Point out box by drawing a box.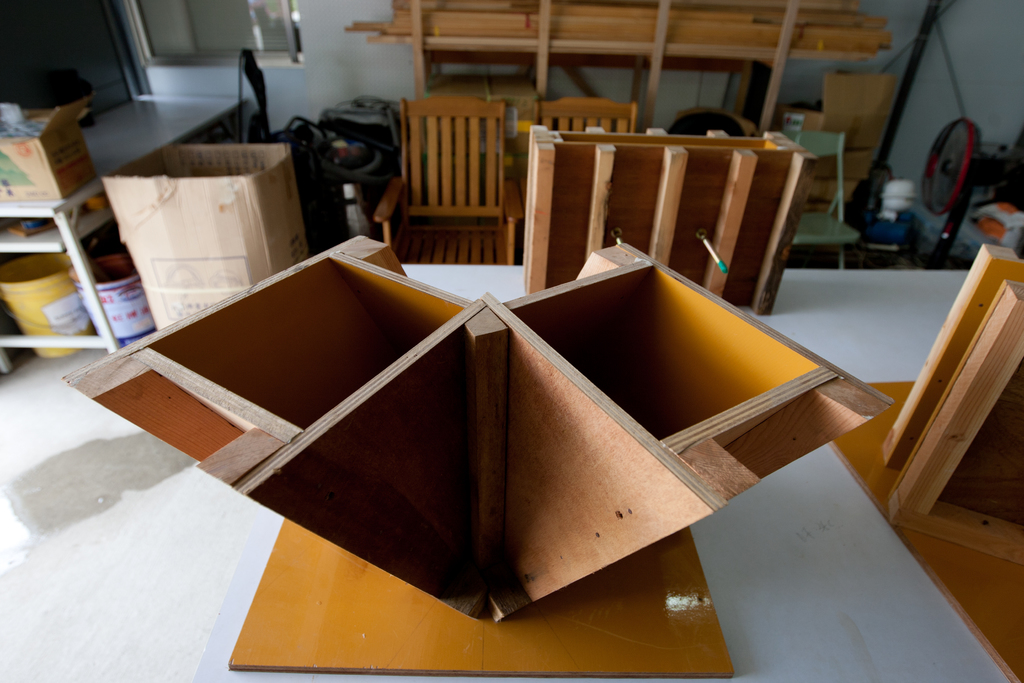
bbox(60, 237, 893, 618).
